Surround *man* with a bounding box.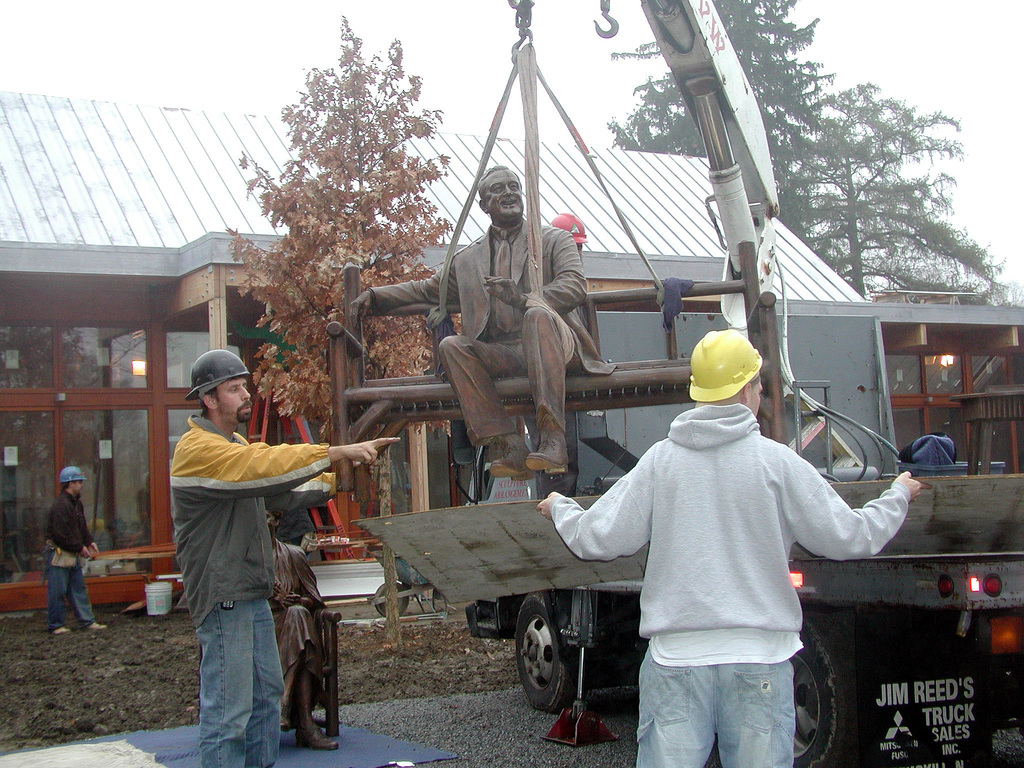
[left=46, top=465, right=108, bottom=636].
